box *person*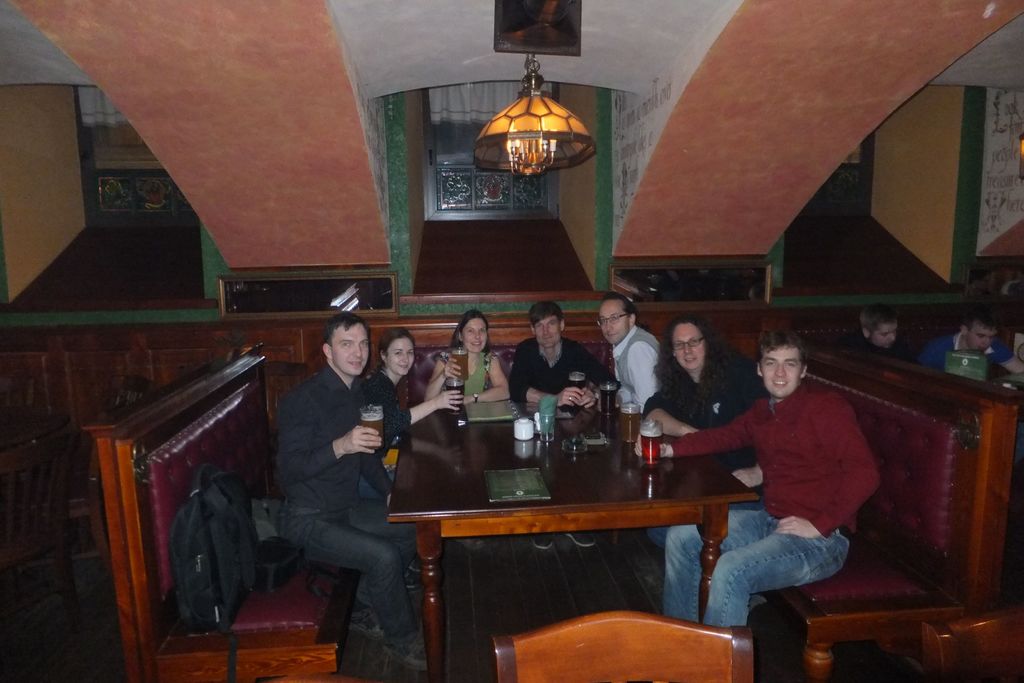
<bbox>504, 297, 607, 414</bbox>
